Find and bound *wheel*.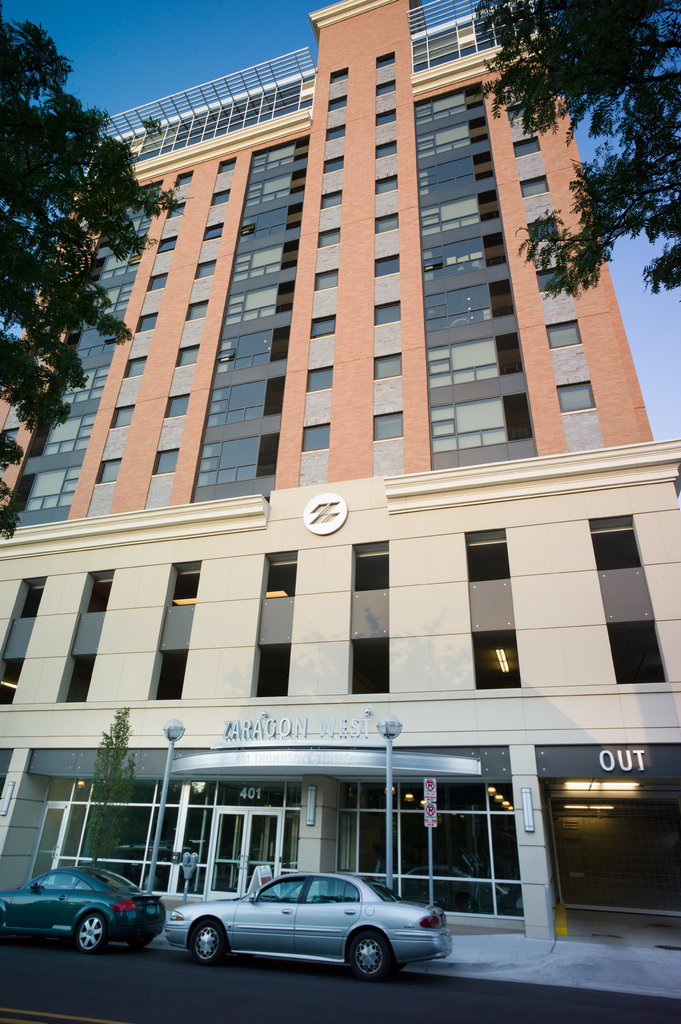
Bound: x1=331 y1=936 x2=404 y2=989.
